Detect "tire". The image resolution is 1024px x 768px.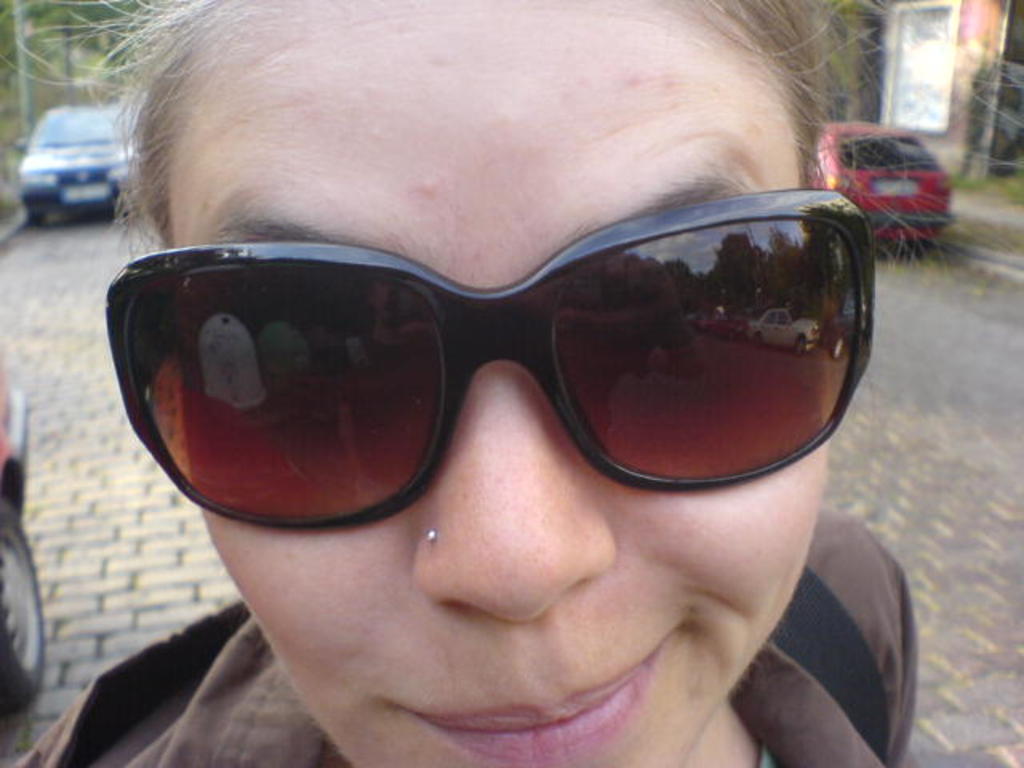
region(107, 194, 128, 219).
